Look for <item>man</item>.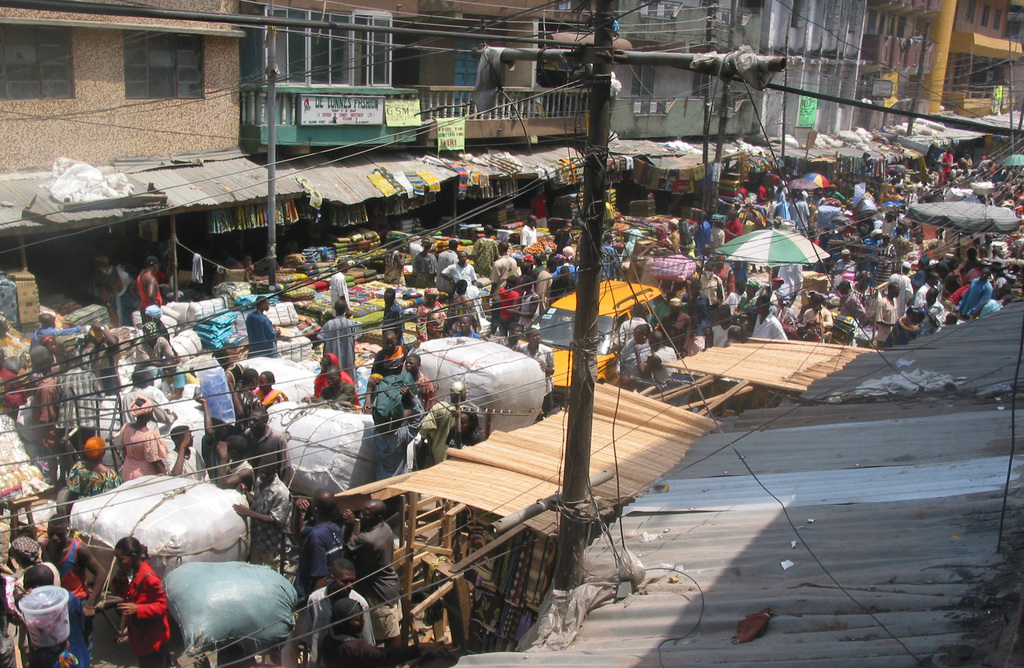
Found: locate(955, 264, 991, 316).
